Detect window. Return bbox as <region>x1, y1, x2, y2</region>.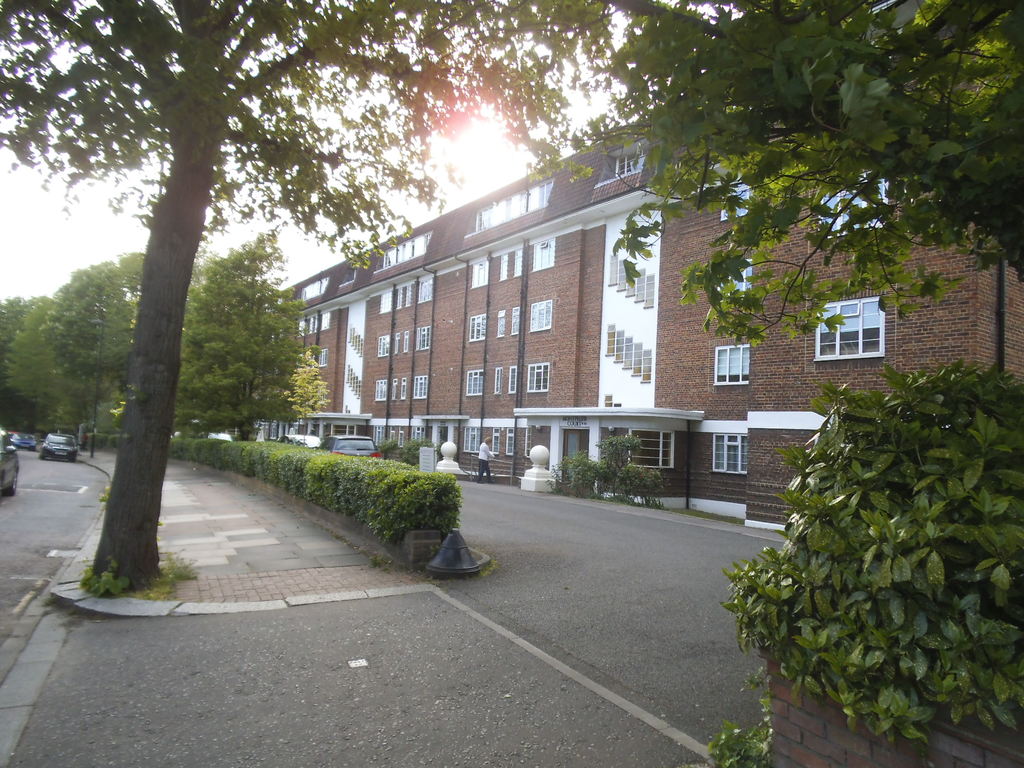
<region>372, 339, 396, 363</region>.
